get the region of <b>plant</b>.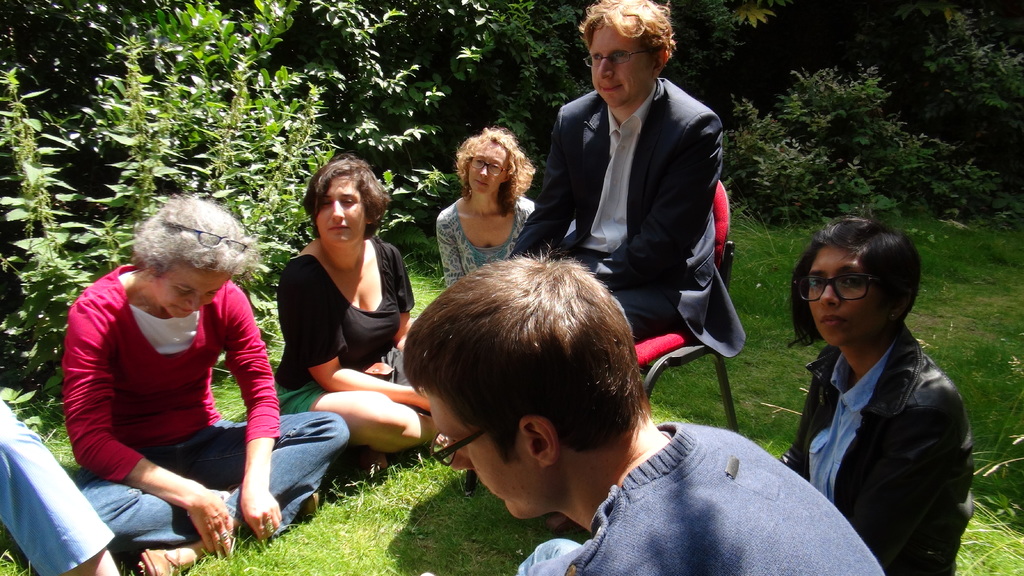
select_region(666, 0, 780, 99).
